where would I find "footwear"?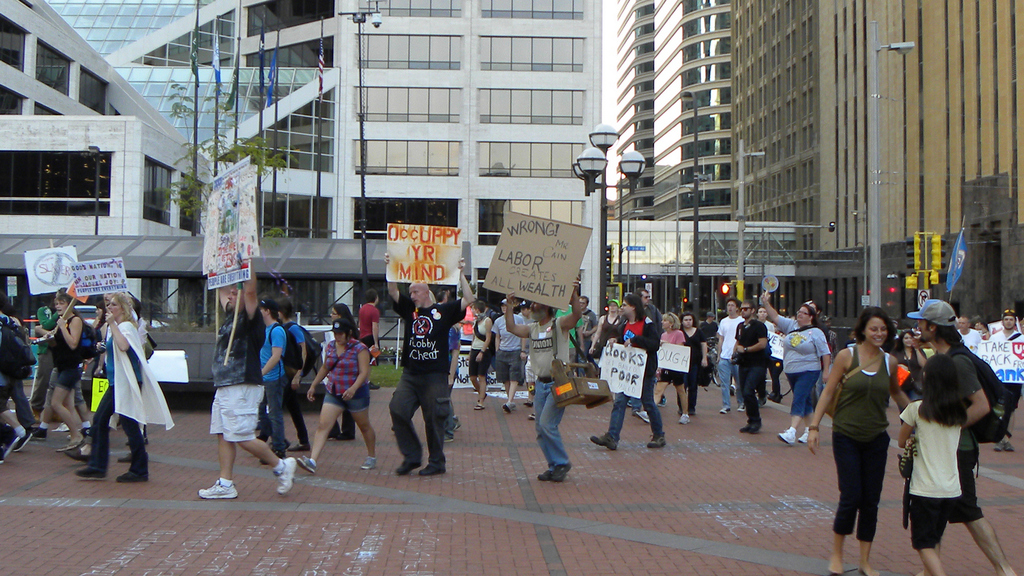
At region(269, 439, 289, 448).
